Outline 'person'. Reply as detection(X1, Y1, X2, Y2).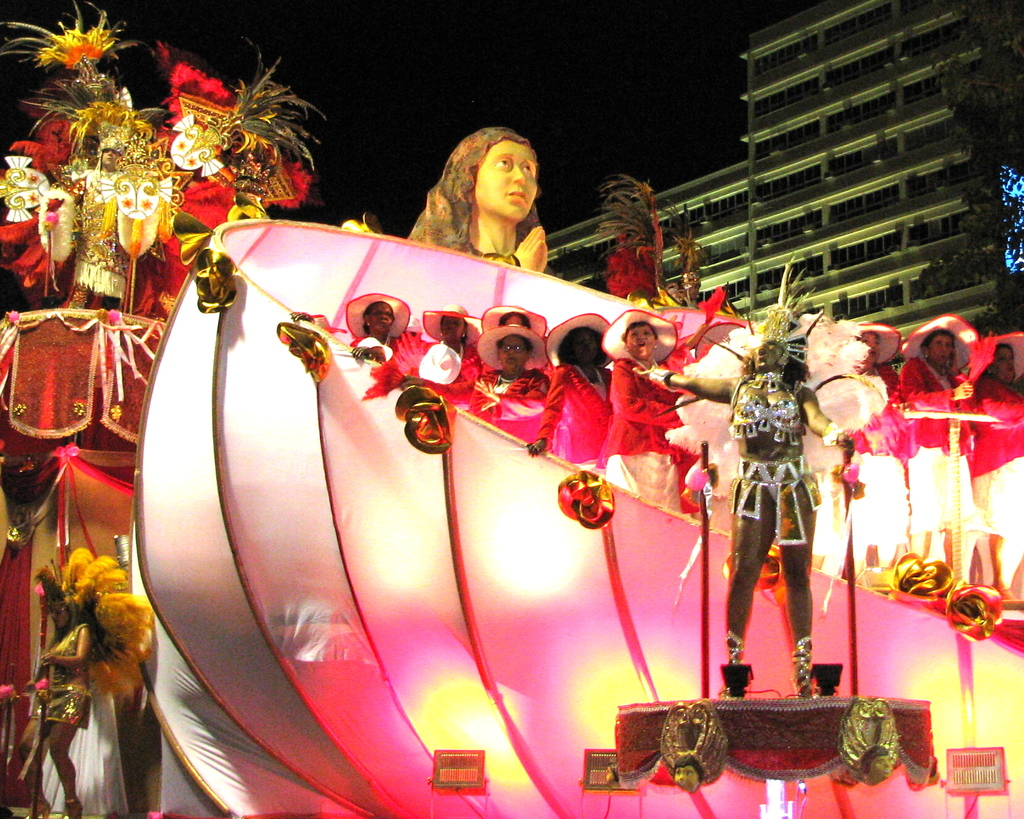
detection(632, 304, 854, 705).
